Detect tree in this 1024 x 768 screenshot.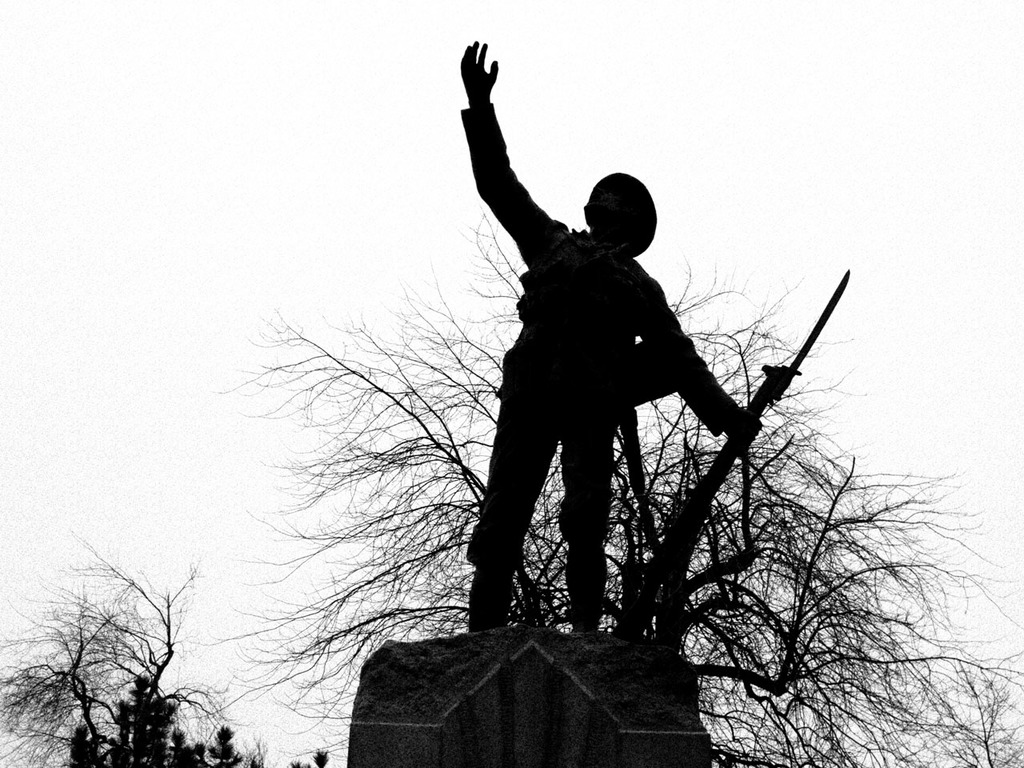
Detection: (left=0, top=525, right=231, bottom=767).
